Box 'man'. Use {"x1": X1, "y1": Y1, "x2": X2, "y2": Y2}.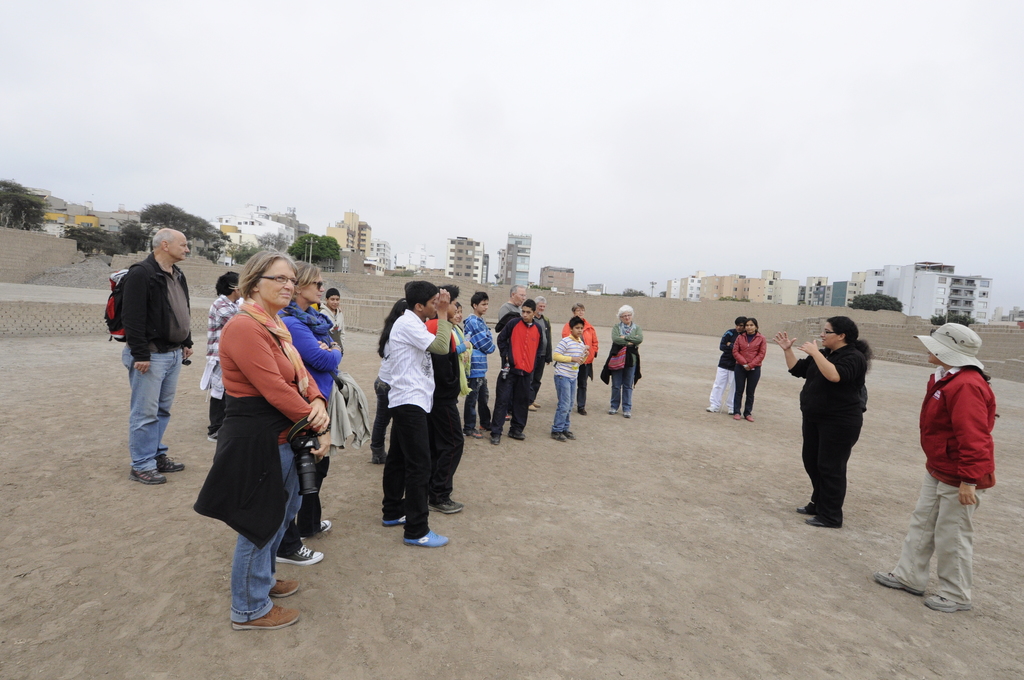
{"x1": 466, "y1": 294, "x2": 503, "y2": 435}.
